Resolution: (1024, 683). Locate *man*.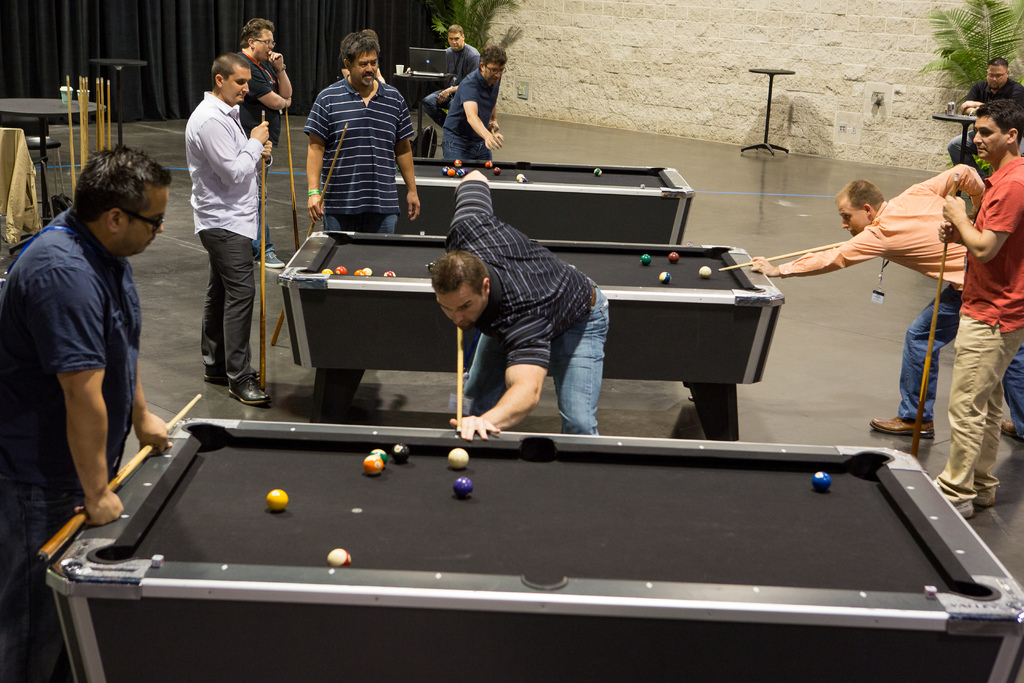
[0,142,173,682].
